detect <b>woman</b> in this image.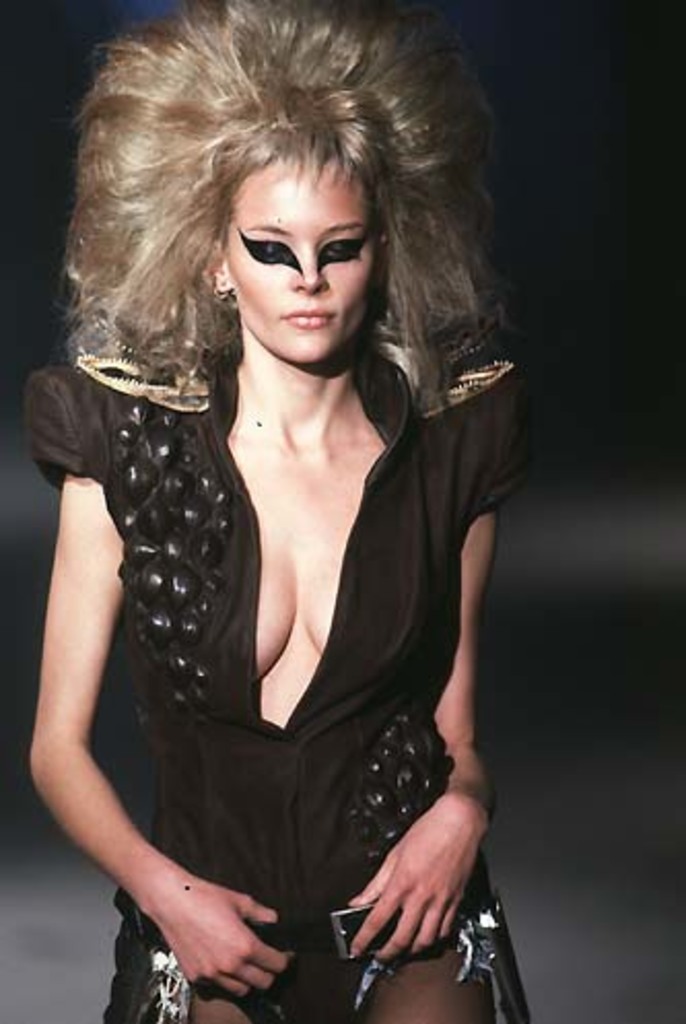
Detection: x1=8, y1=6, x2=560, y2=1023.
